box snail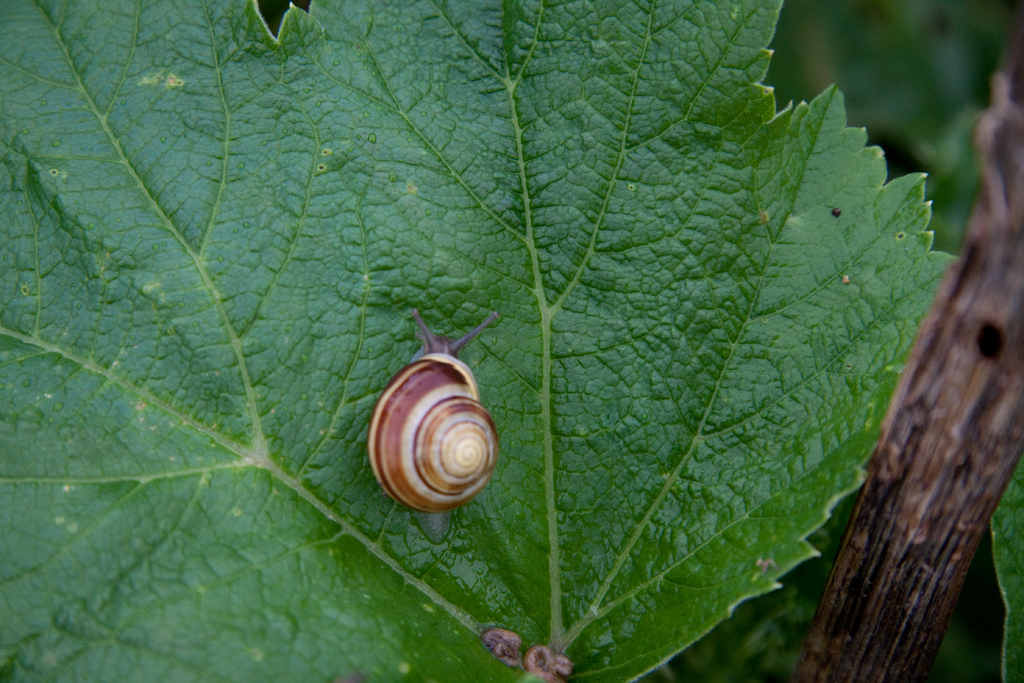
box(365, 308, 505, 546)
